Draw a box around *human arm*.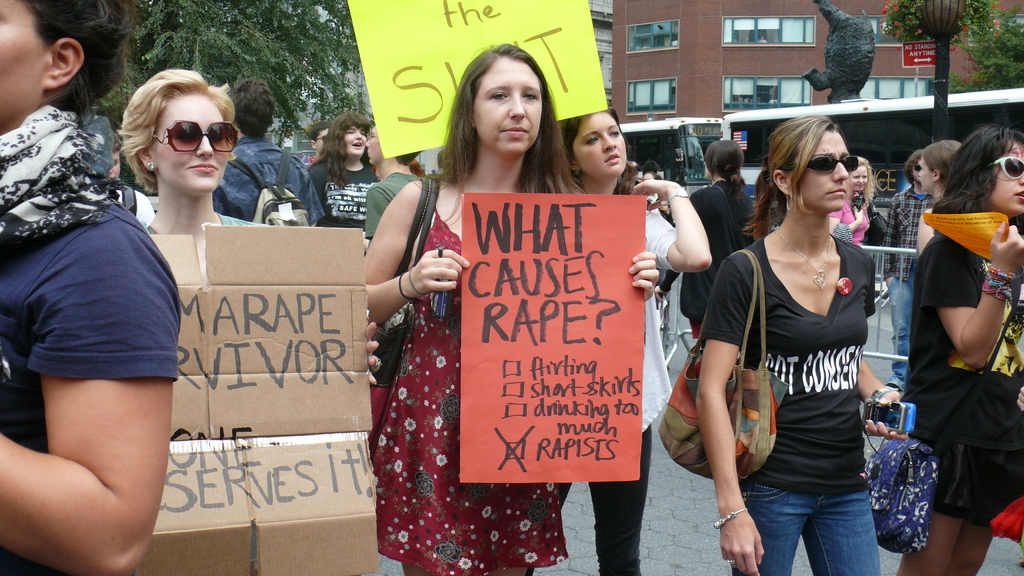
<bbox>357, 182, 392, 250</bbox>.
